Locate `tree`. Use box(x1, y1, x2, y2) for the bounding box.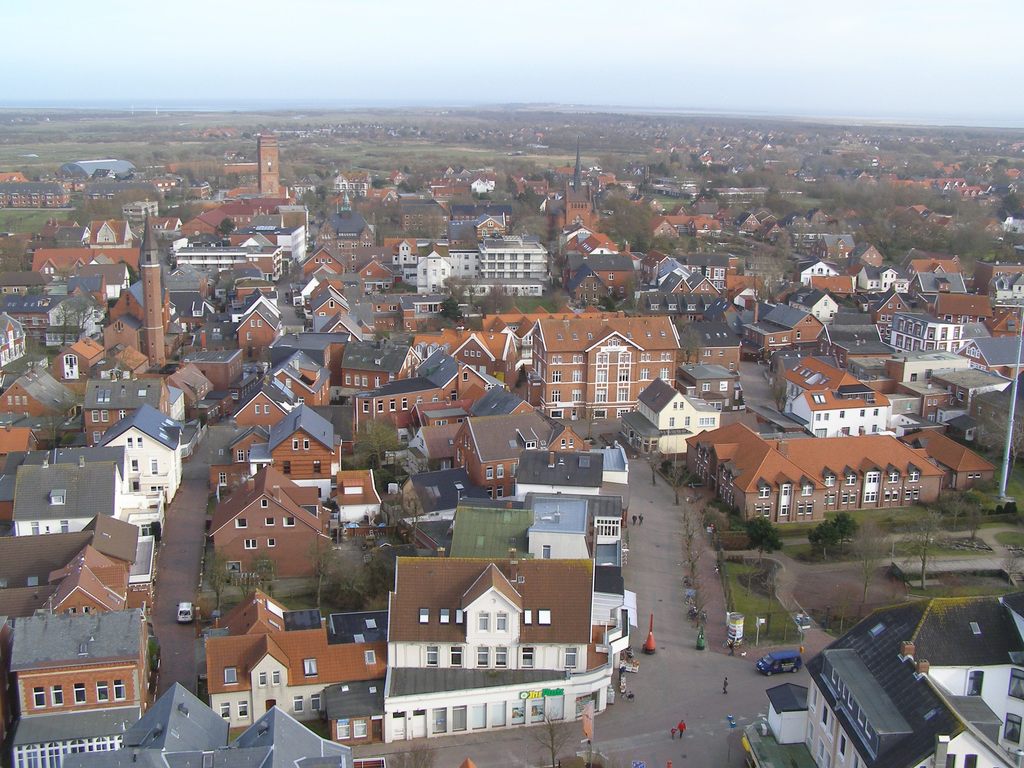
box(344, 414, 403, 477).
